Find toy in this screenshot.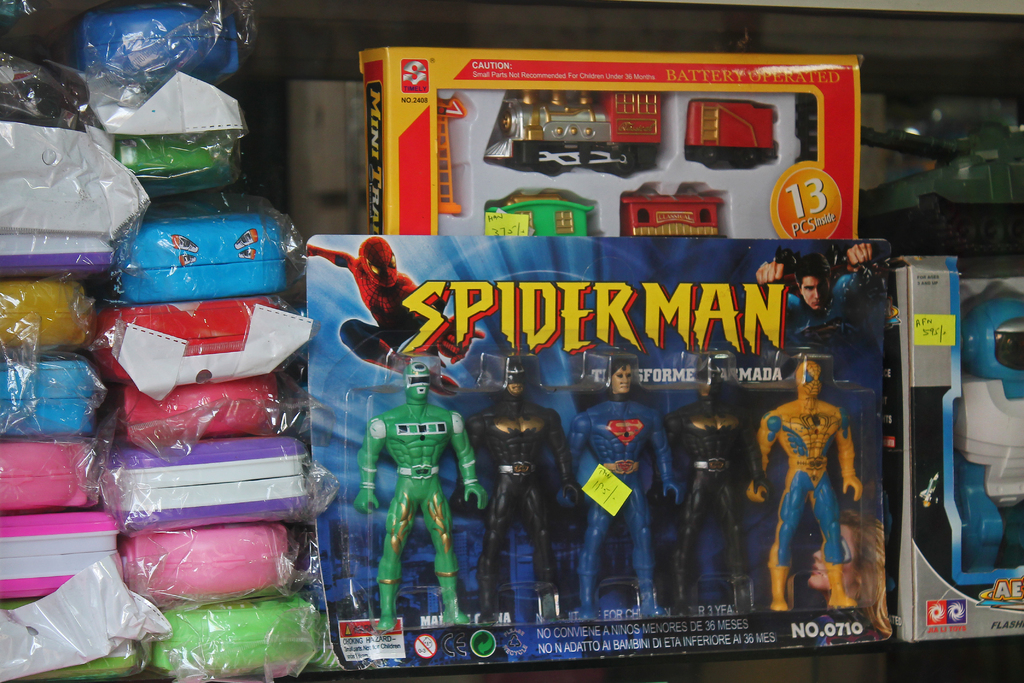
The bounding box for toy is box(645, 359, 769, 627).
